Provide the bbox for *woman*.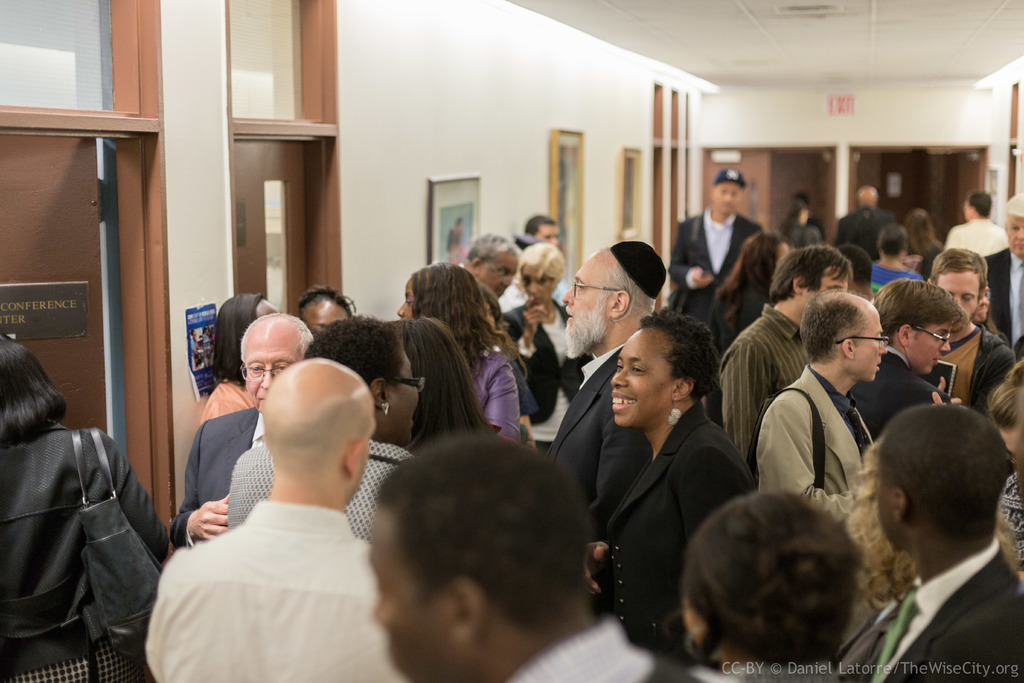
left=388, top=266, right=530, bottom=451.
